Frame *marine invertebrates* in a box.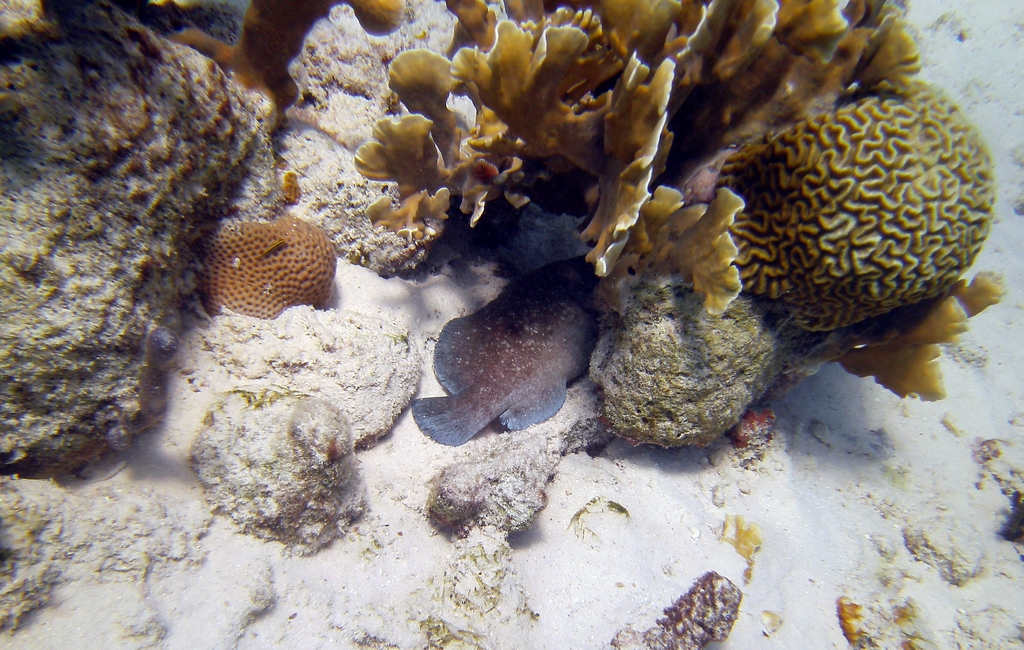
select_region(698, 61, 1021, 336).
